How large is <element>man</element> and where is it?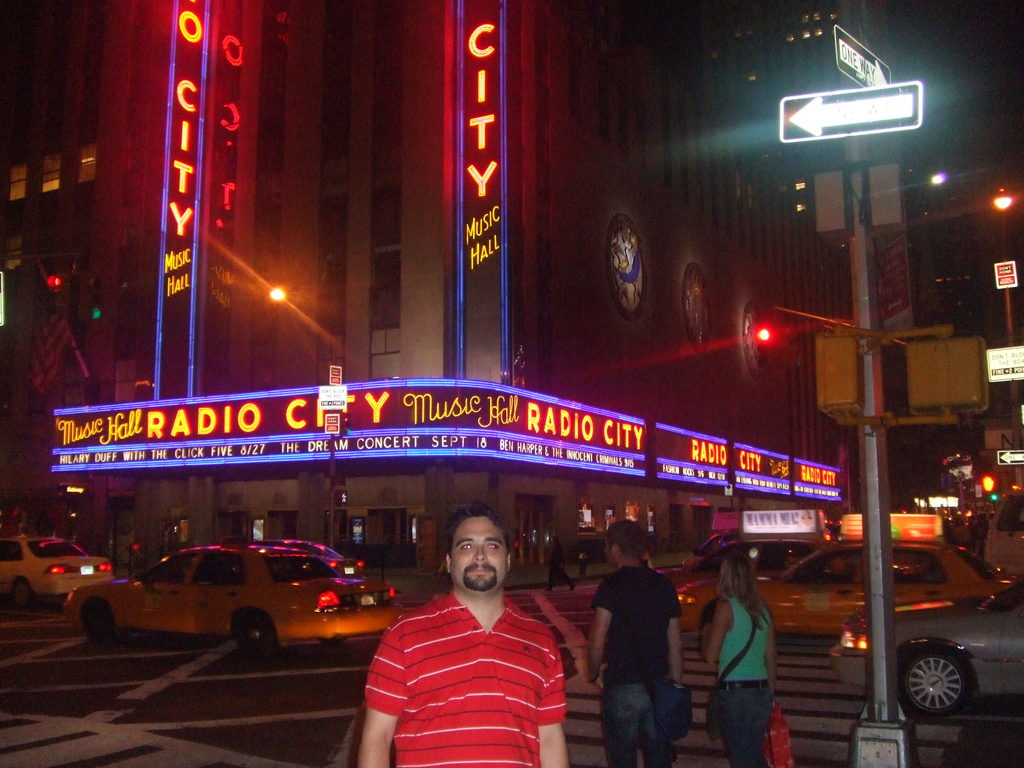
Bounding box: 584:517:695:767.
